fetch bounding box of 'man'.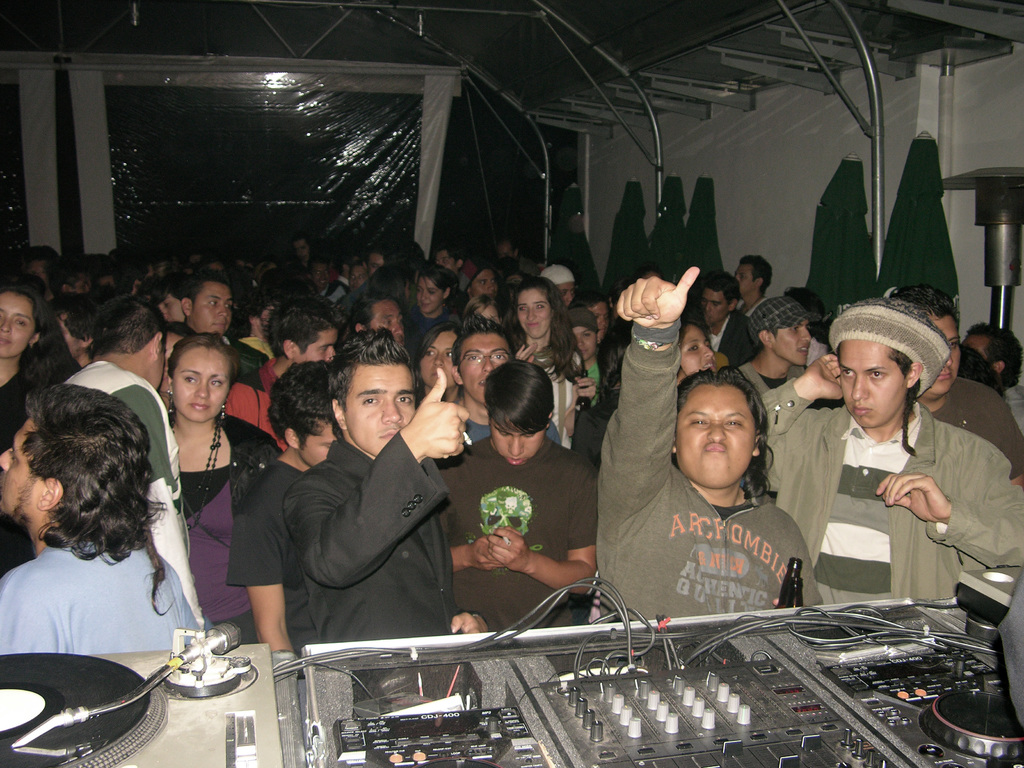
Bbox: <bbox>65, 298, 200, 623</bbox>.
